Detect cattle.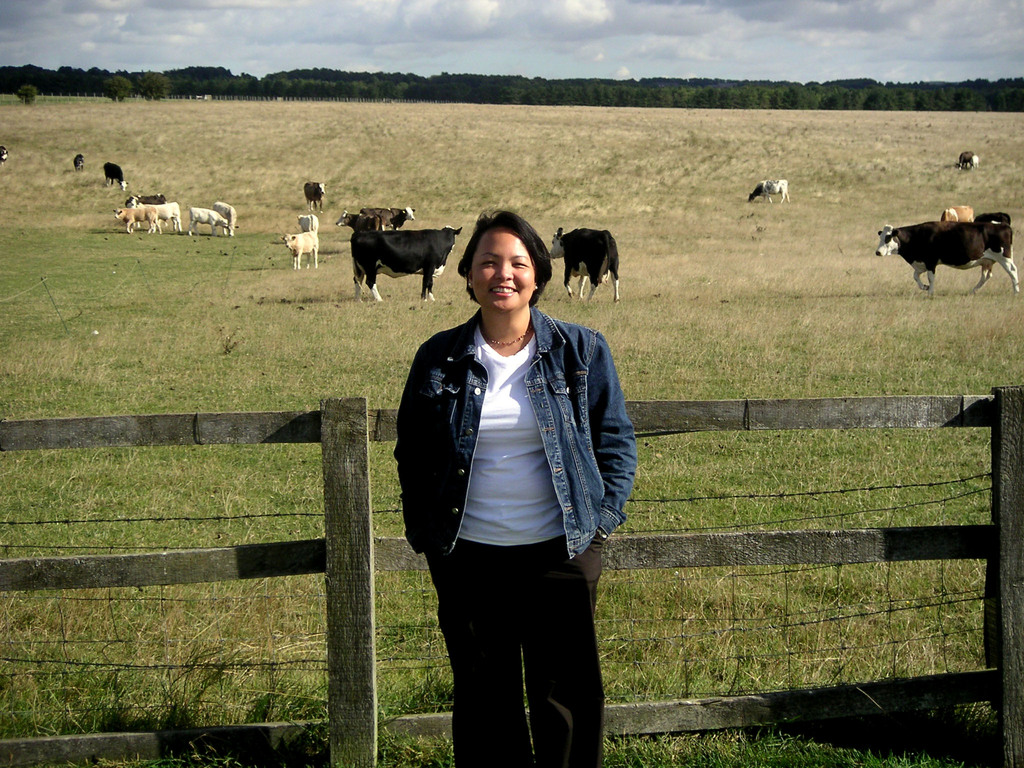
Detected at crop(77, 154, 86, 173).
